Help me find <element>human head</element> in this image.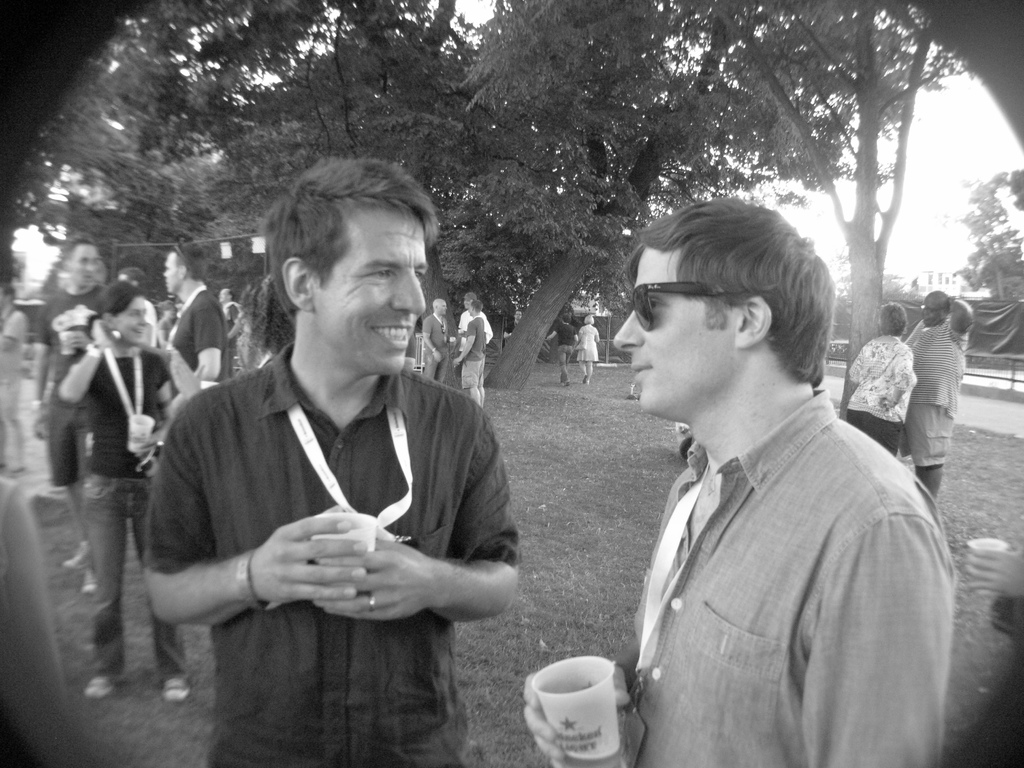
Found it: 610,198,836,422.
